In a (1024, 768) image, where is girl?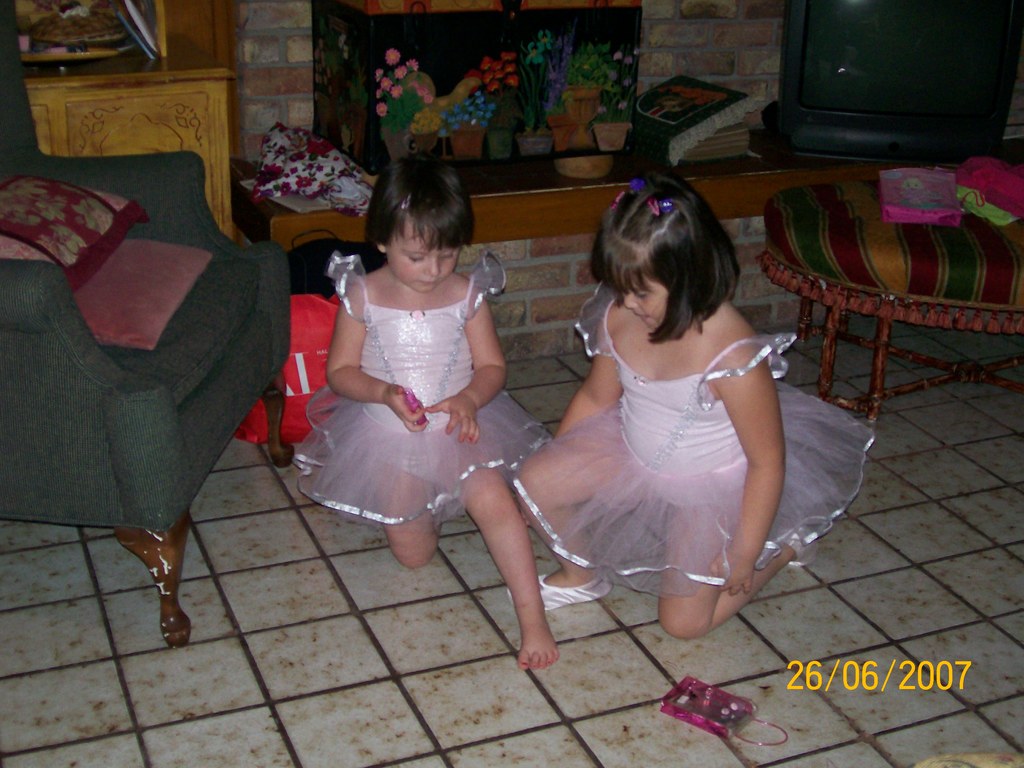
x1=518 y1=177 x2=872 y2=647.
